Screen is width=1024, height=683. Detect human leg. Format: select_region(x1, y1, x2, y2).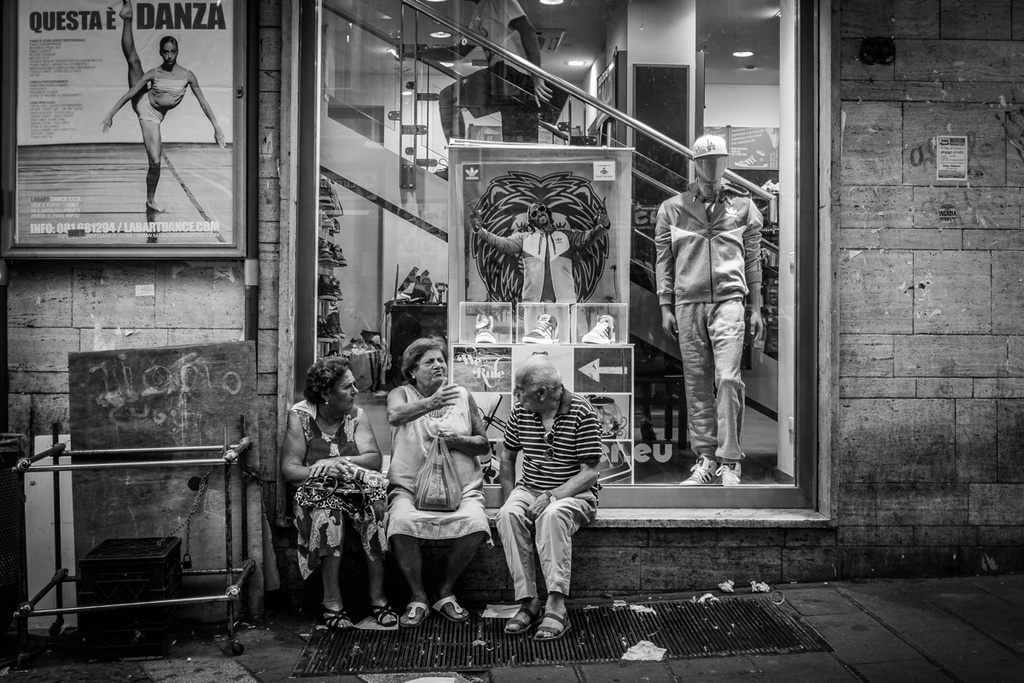
select_region(308, 499, 348, 629).
